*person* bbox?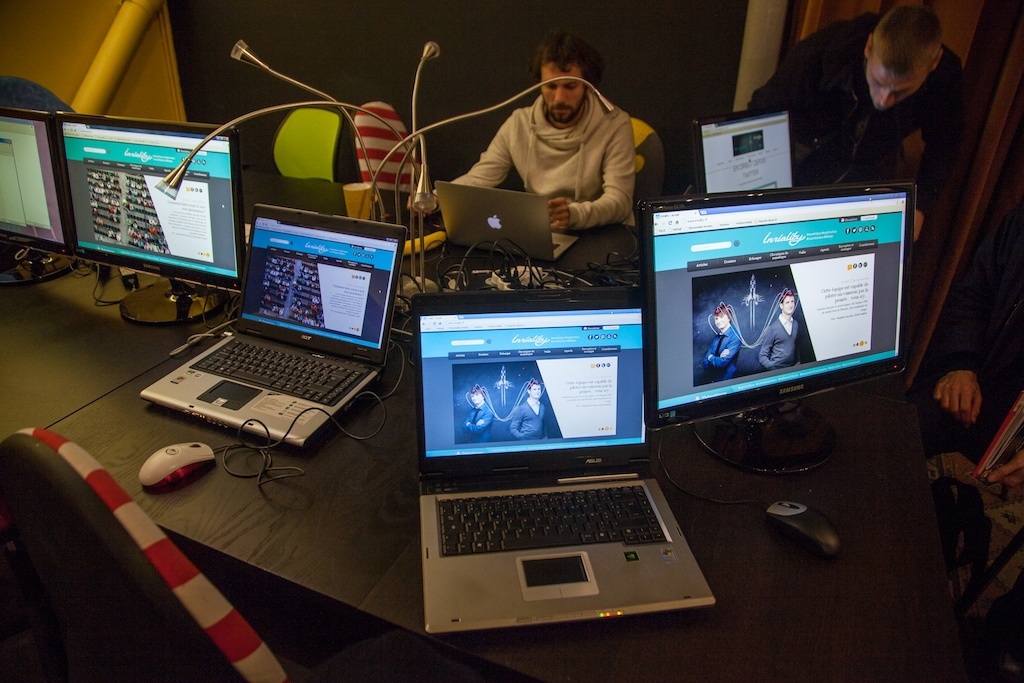
<box>924,188,1023,469</box>
